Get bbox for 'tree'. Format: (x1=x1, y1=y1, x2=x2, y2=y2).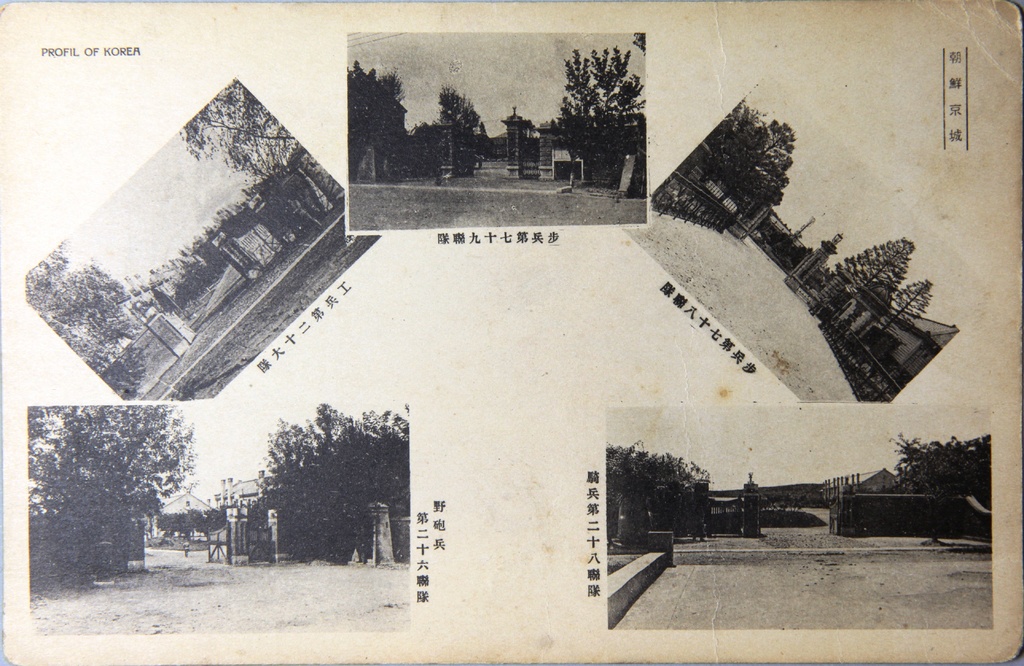
(x1=897, y1=428, x2=998, y2=501).
